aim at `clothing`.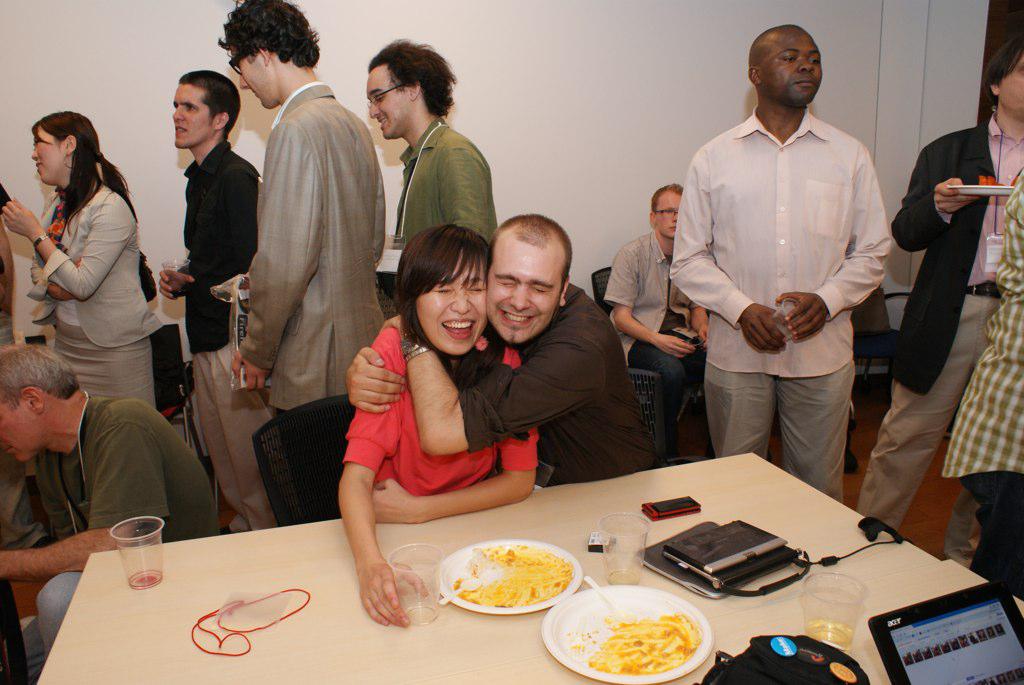
Aimed at <box>665,110,893,502</box>.
